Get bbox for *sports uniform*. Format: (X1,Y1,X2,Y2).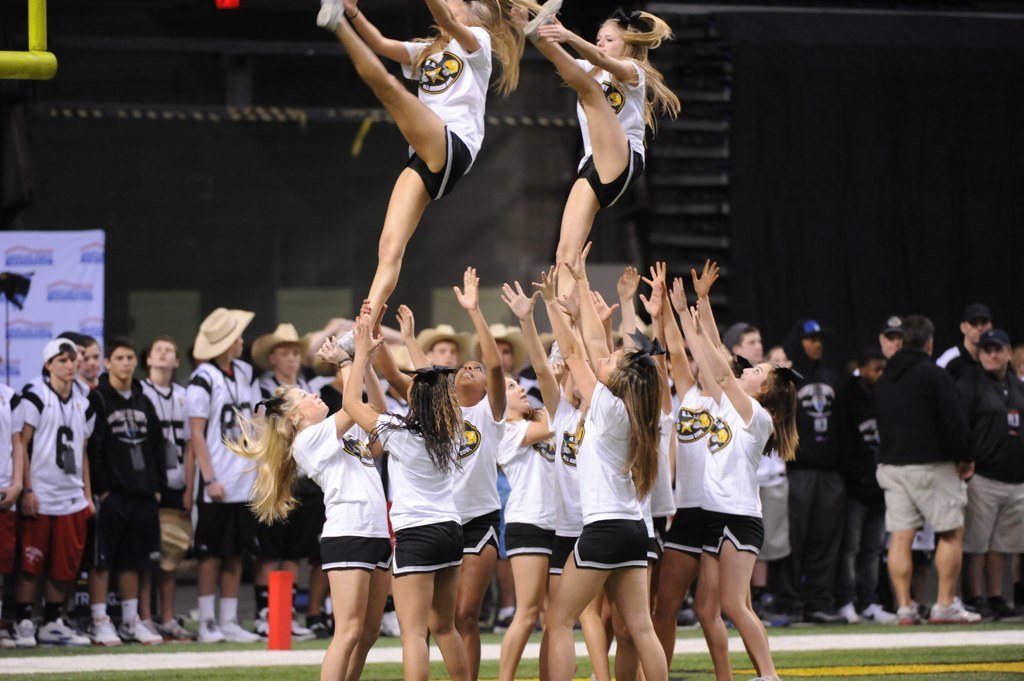
(572,59,648,212).
